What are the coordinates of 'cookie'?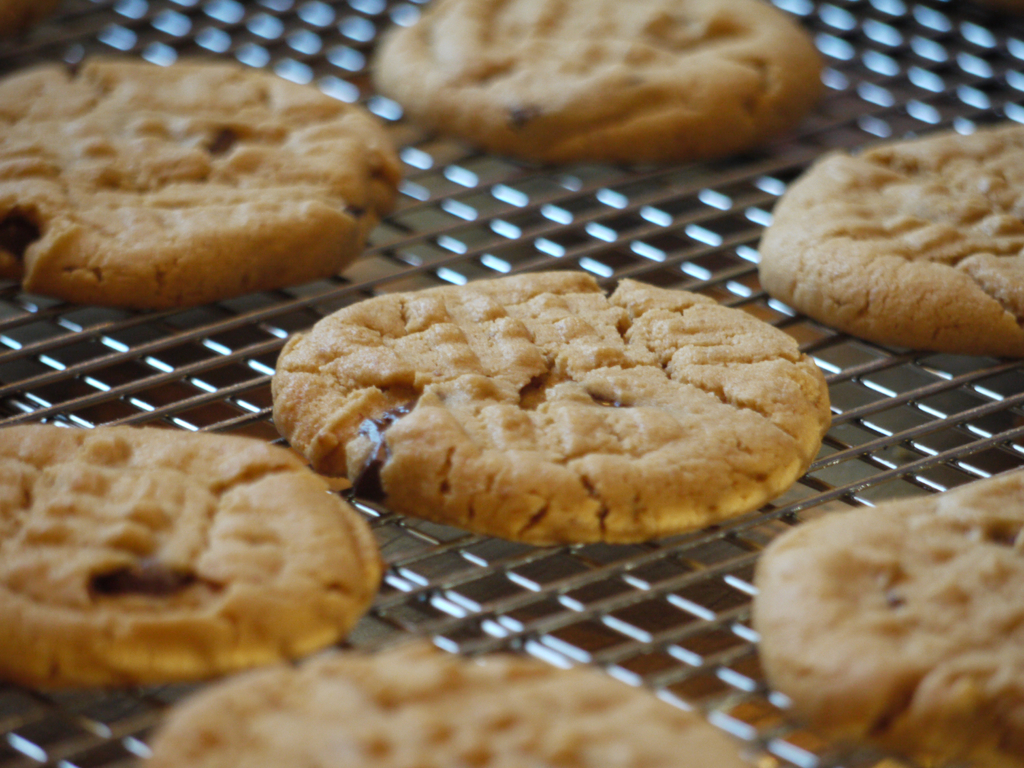
crop(0, 51, 401, 310).
